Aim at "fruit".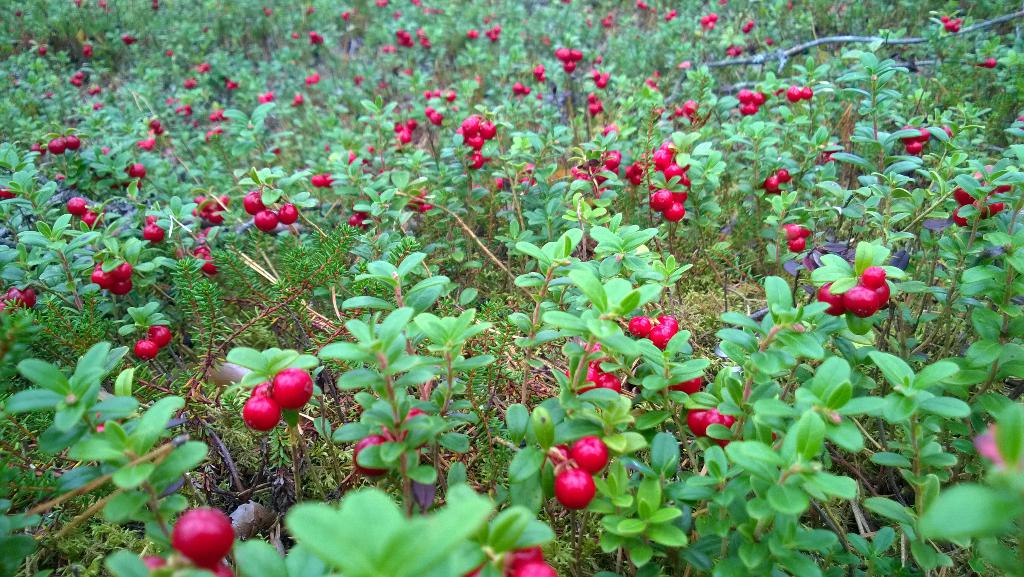
Aimed at <bbox>209, 565, 232, 576</bbox>.
